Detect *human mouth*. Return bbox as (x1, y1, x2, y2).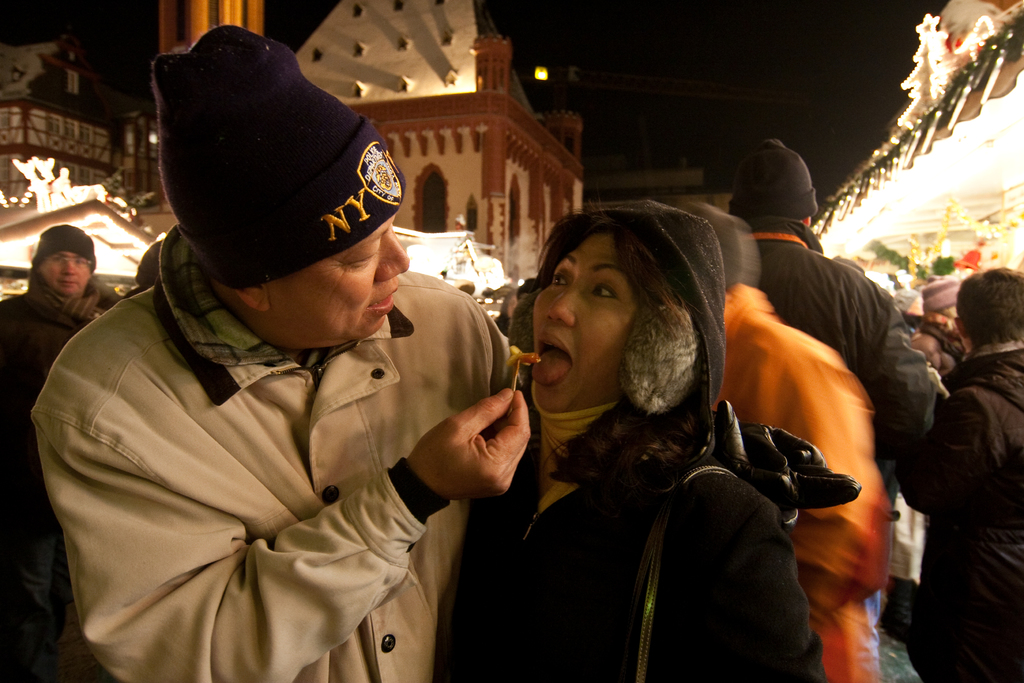
(538, 331, 573, 387).
